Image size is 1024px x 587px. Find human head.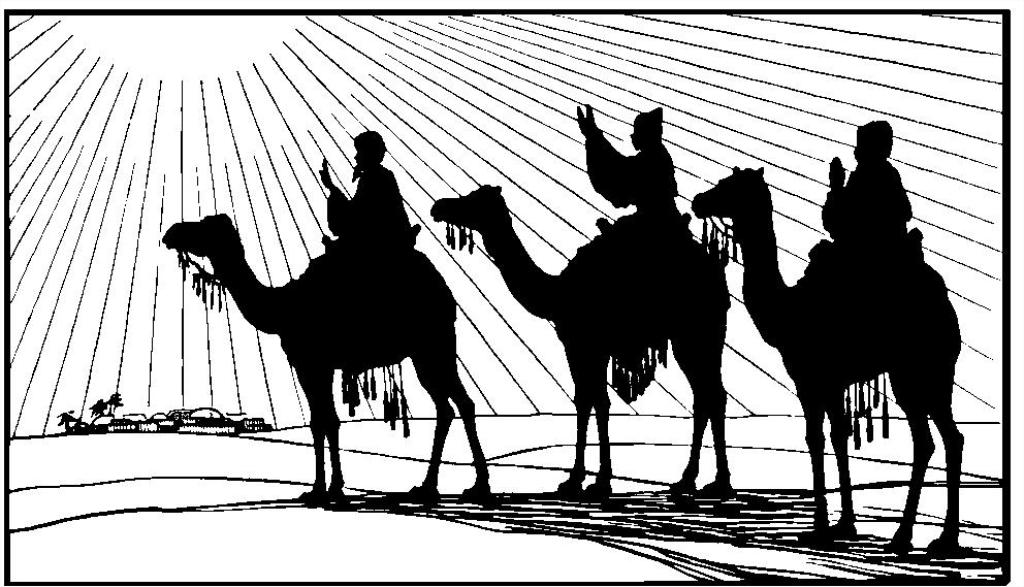
box(634, 105, 665, 150).
